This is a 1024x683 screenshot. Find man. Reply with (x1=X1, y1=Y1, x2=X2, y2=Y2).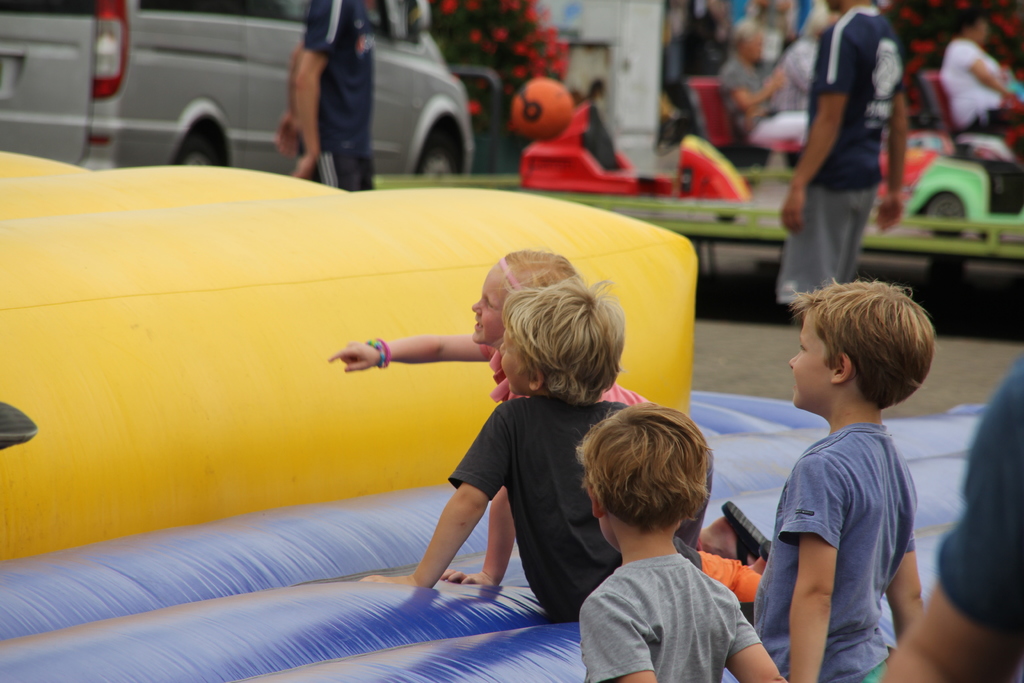
(x1=357, y1=277, x2=776, y2=629).
